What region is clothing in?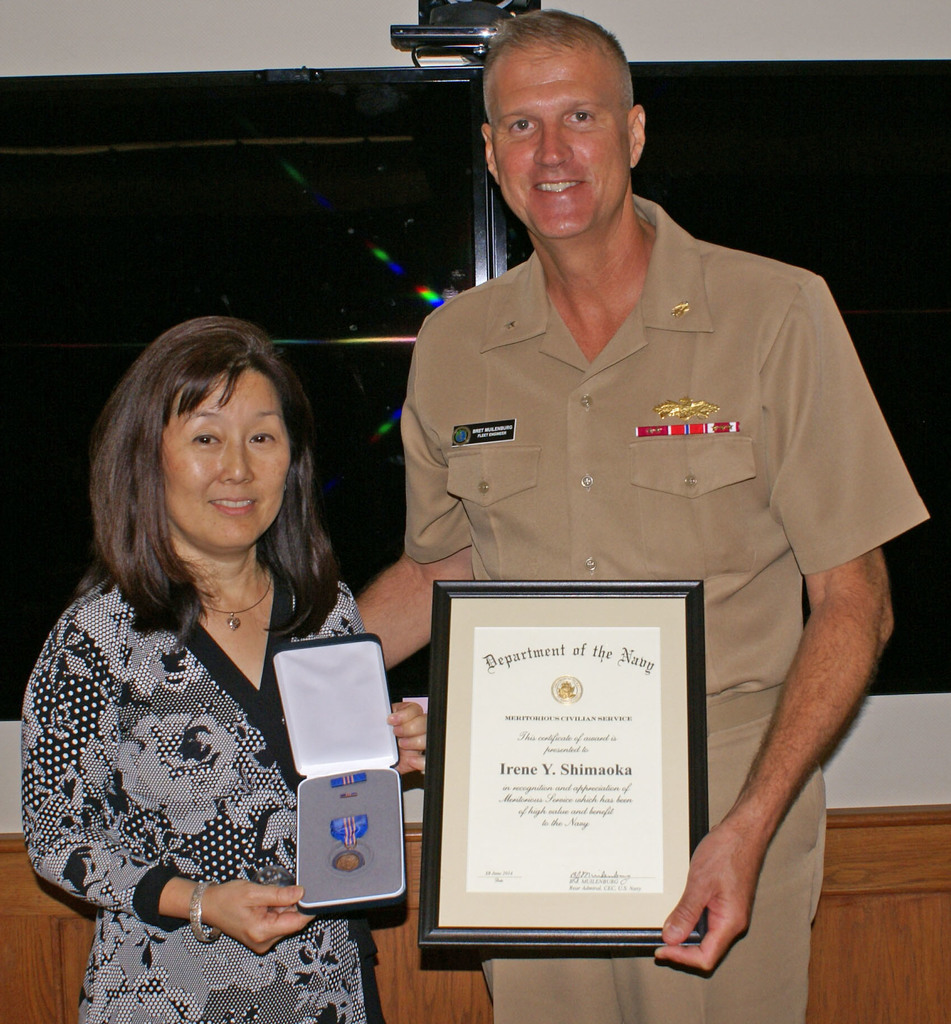
Rect(22, 550, 379, 1023).
